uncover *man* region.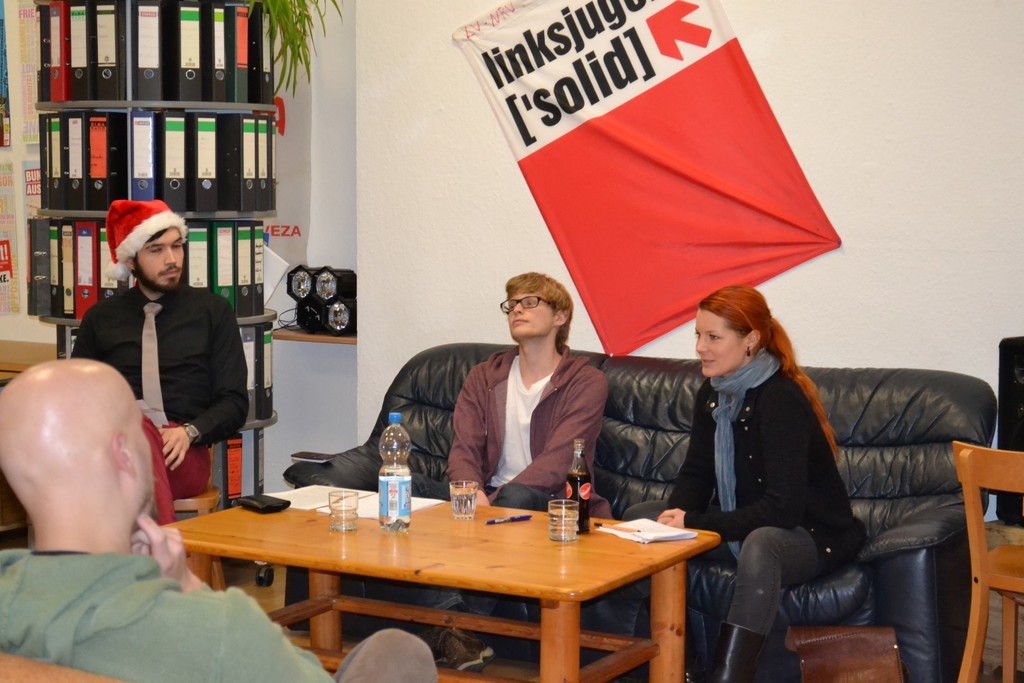
Uncovered: {"left": 74, "top": 212, "right": 253, "bottom": 494}.
